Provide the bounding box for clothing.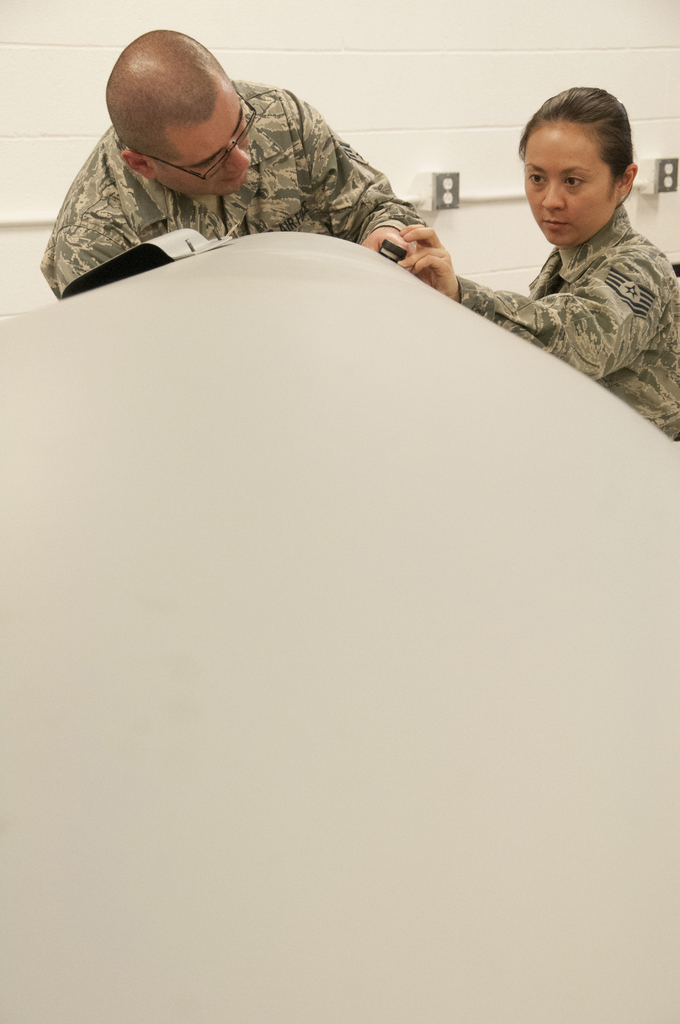
<region>462, 168, 679, 378</region>.
